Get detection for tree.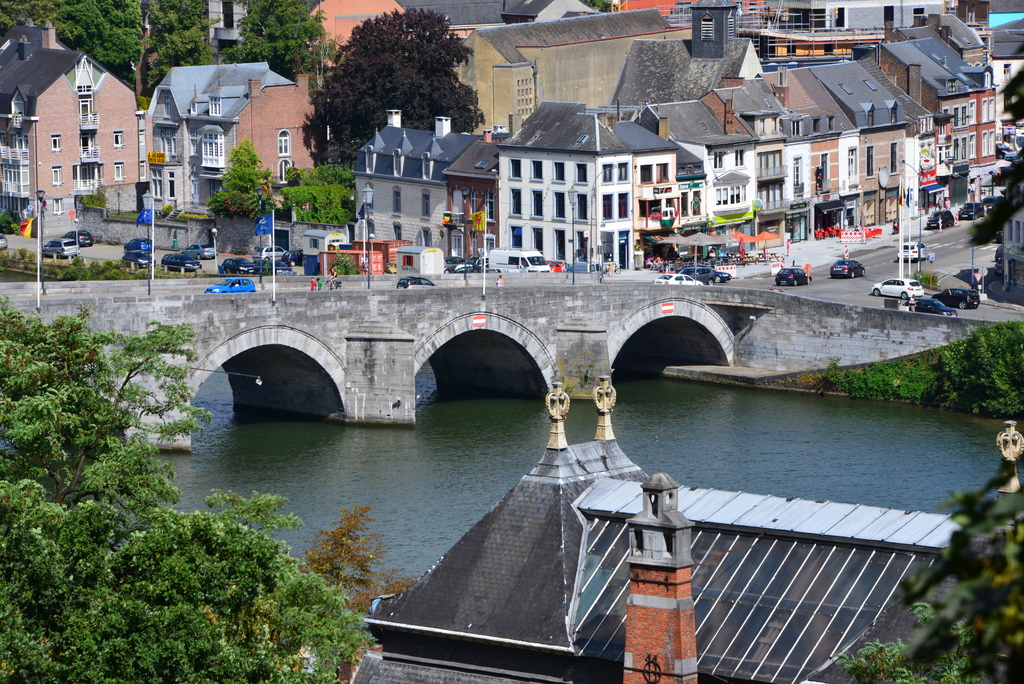
Detection: <bbox>205, 138, 269, 220</bbox>.
